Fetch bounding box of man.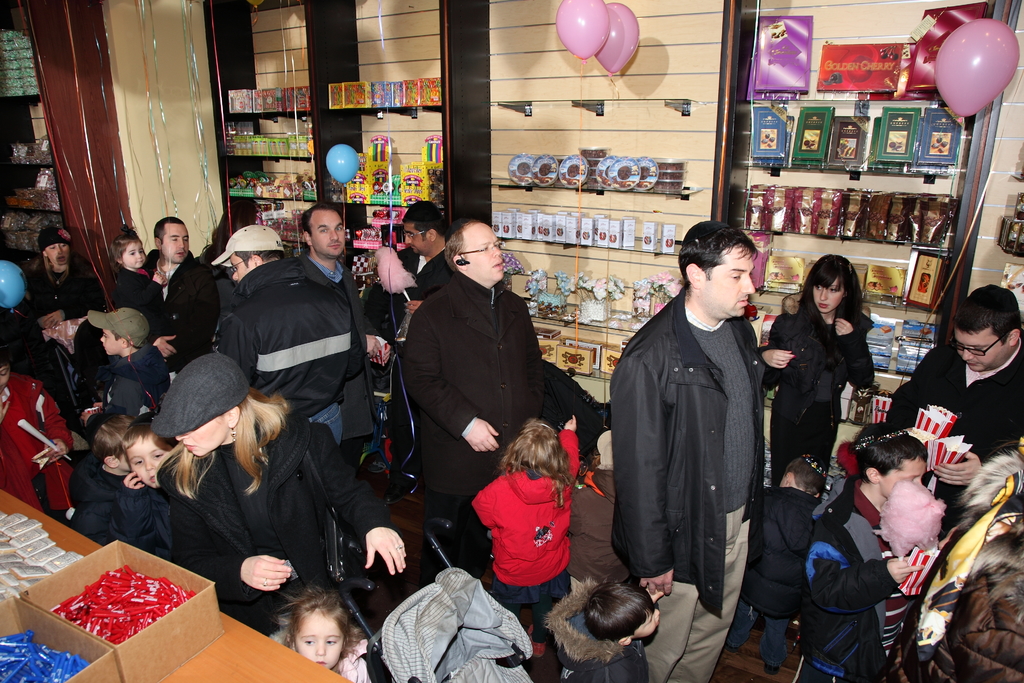
Bbox: select_region(142, 214, 227, 370).
